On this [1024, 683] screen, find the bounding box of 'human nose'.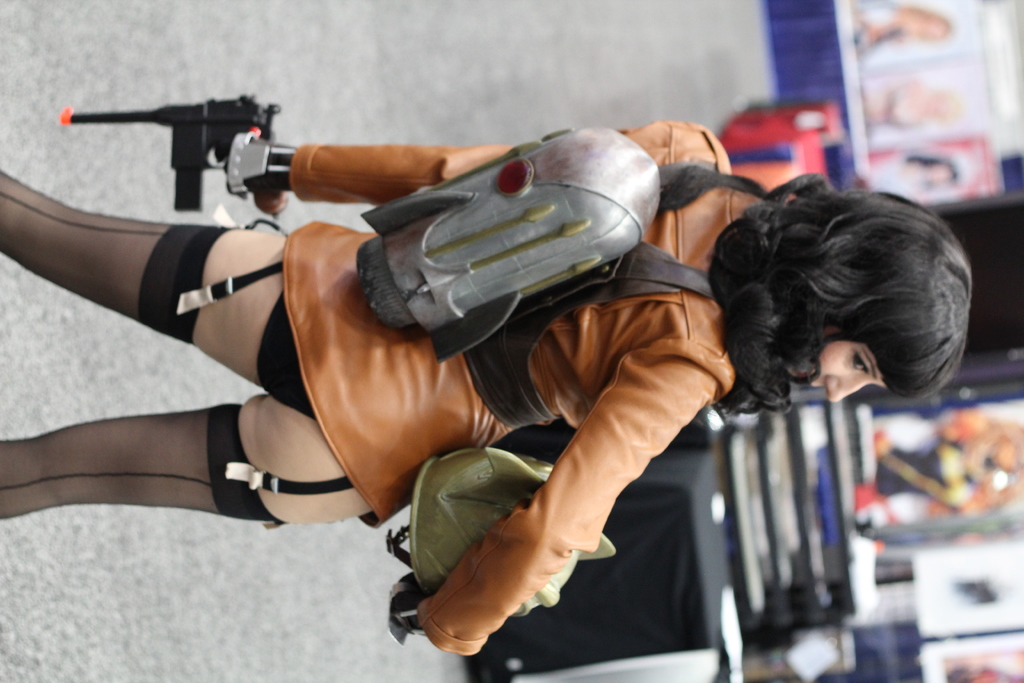
Bounding box: x1=828, y1=375, x2=870, y2=404.
